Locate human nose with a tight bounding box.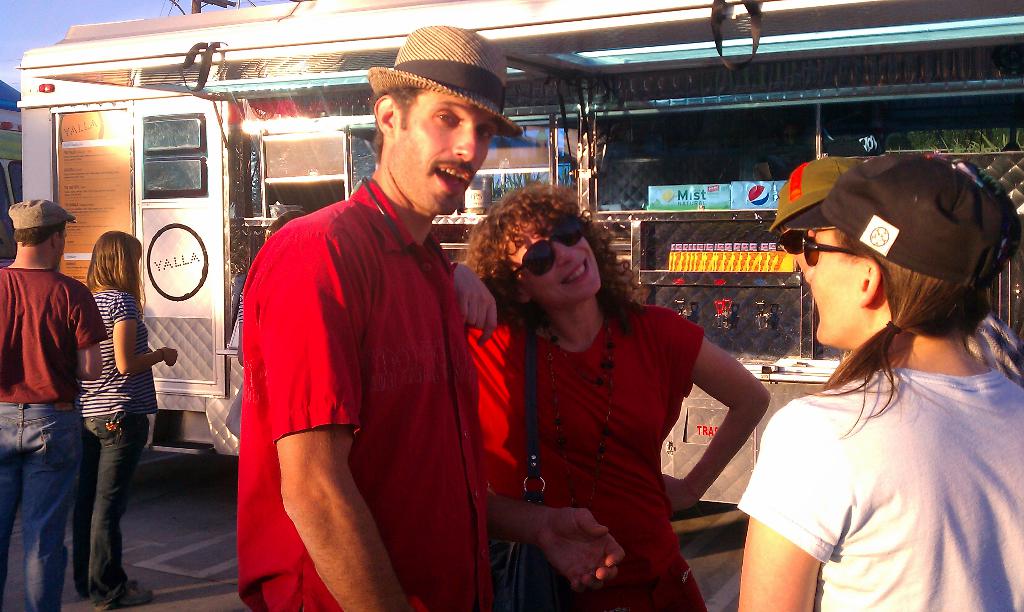
(left=803, top=261, right=812, bottom=279).
